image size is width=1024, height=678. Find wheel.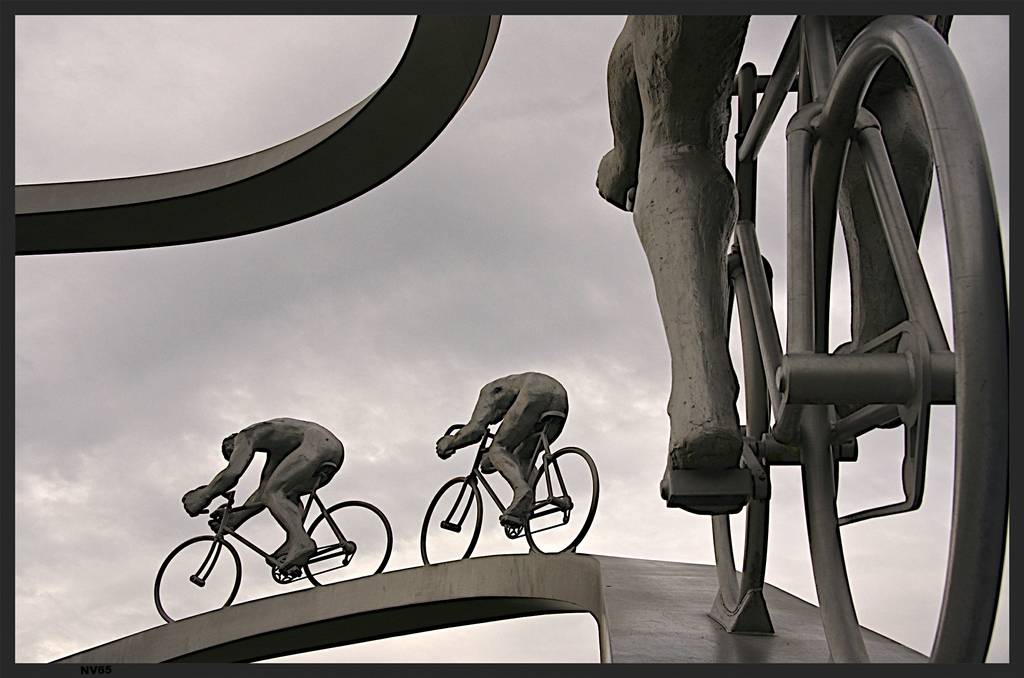
(x1=520, y1=446, x2=599, y2=546).
